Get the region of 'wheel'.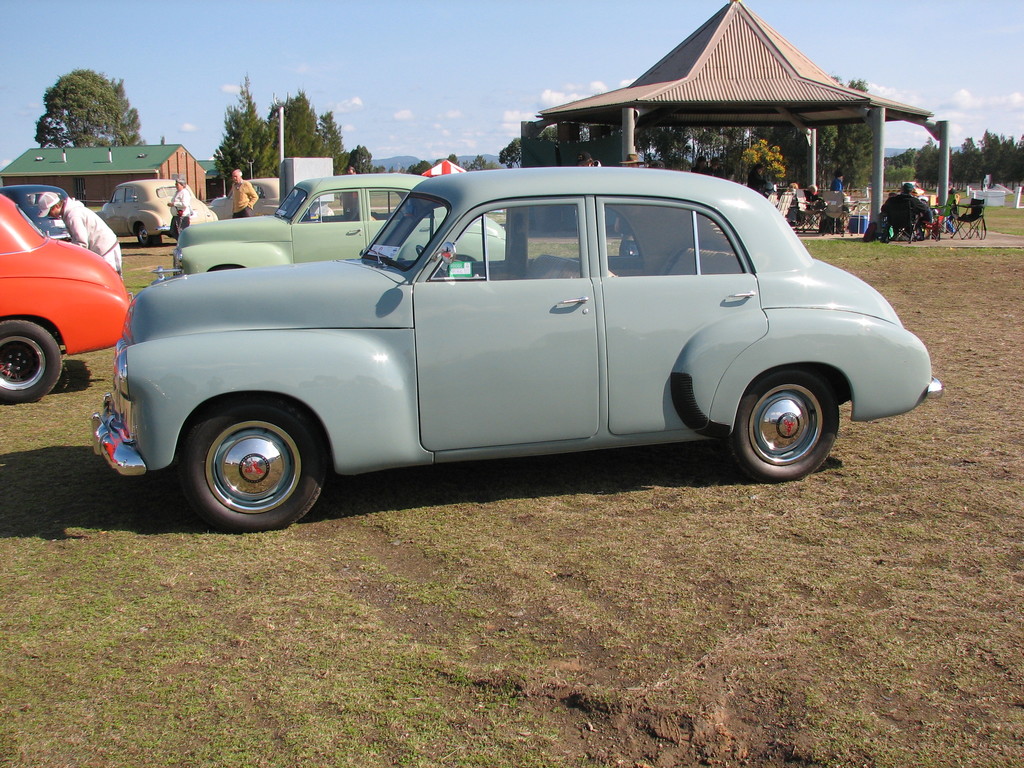
[131, 223, 161, 245].
